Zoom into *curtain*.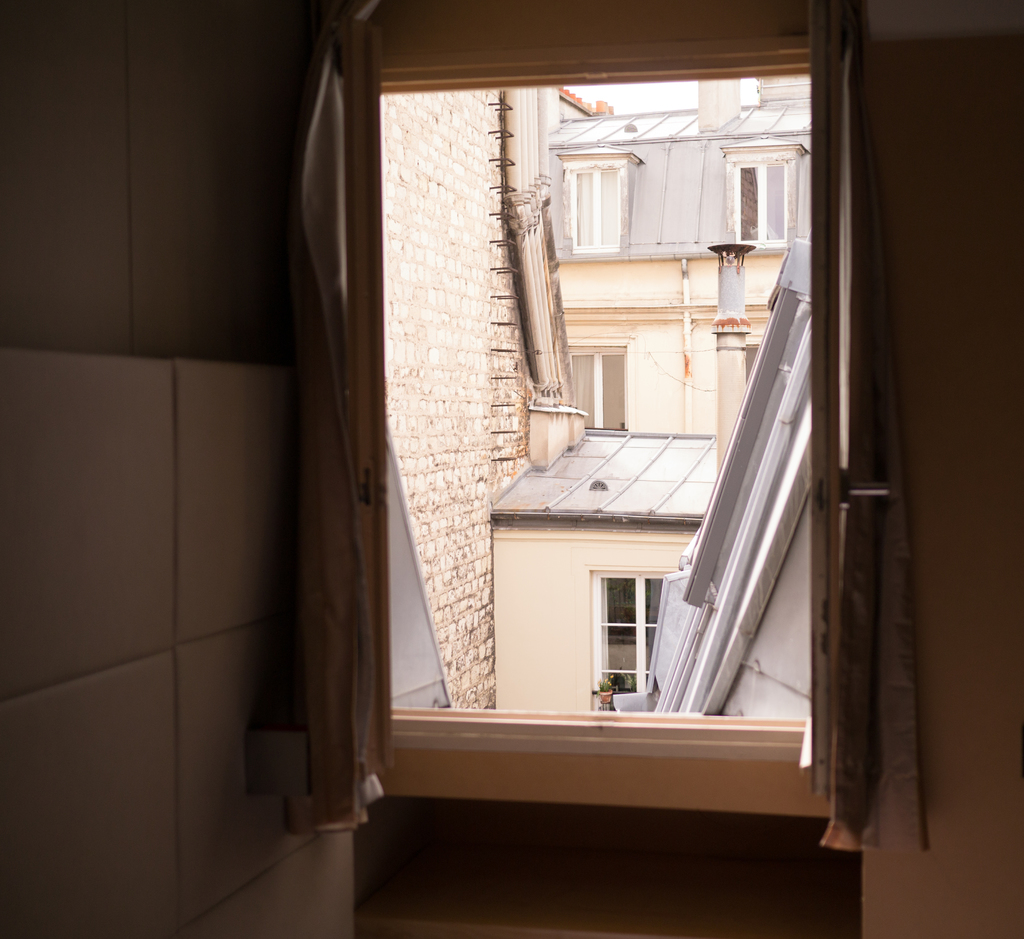
Zoom target: pyautogui.locateOnScreen(804, 0, 945, 881).
